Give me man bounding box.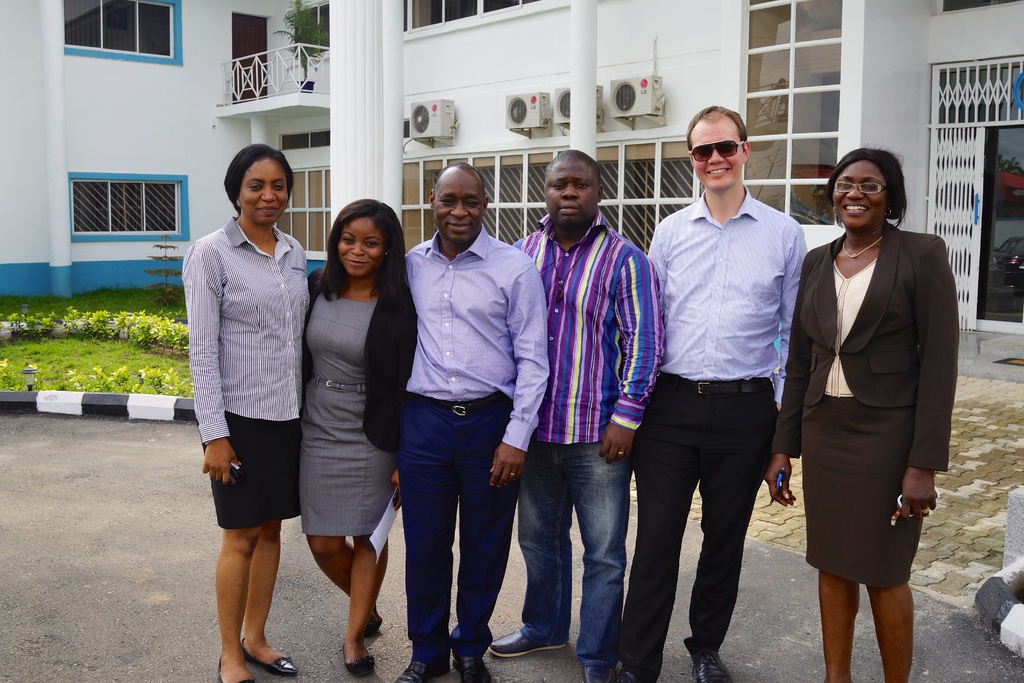
[left=399, top=160, right=551, bottom=682].
